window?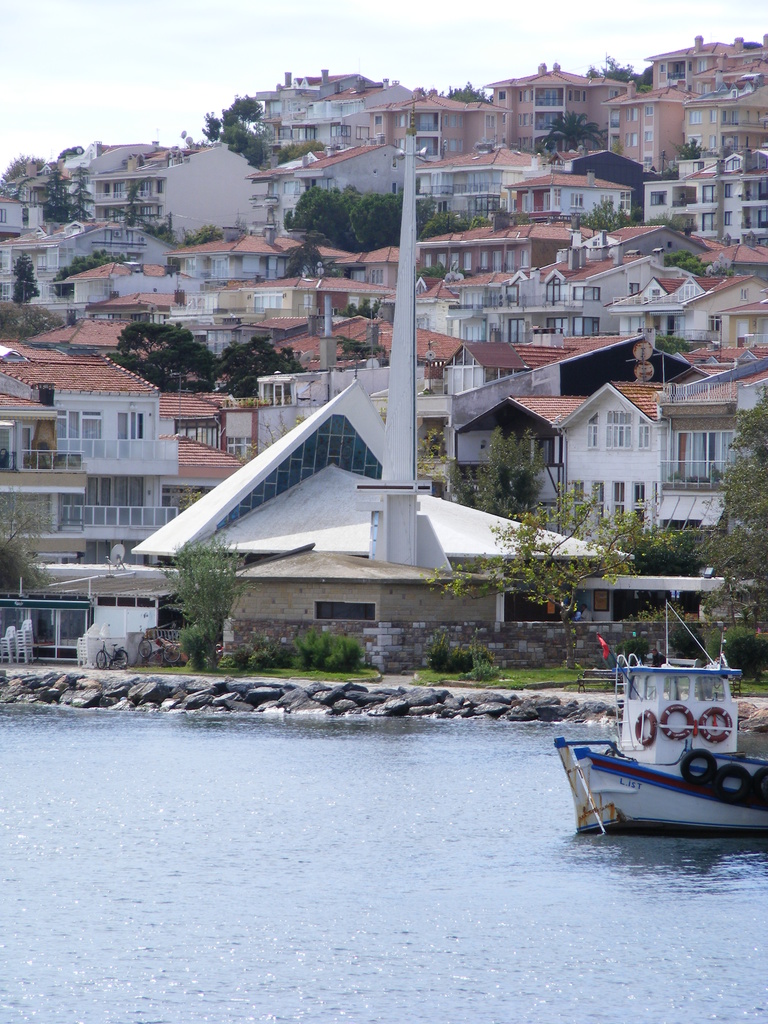
{"left": 479, "top": 250, "right": 488, "bottom": 271}
